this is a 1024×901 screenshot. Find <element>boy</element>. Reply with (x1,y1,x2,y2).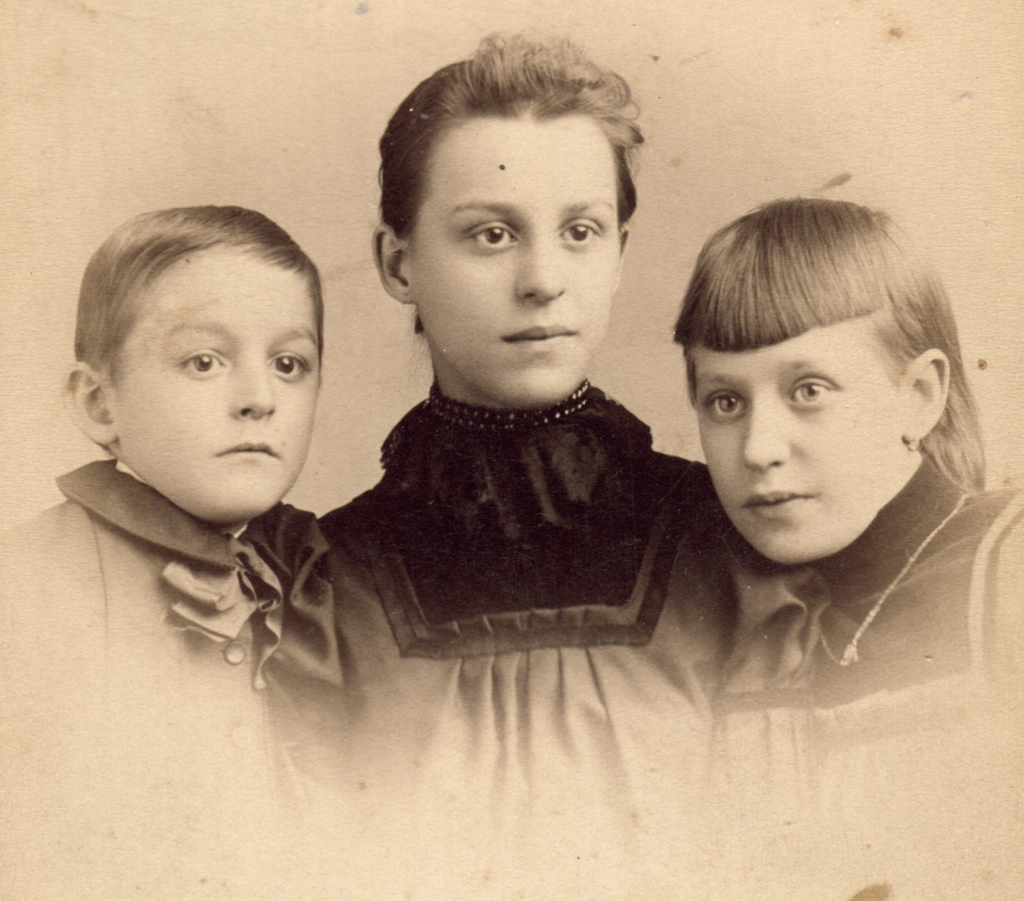
(36,194,395,724).
